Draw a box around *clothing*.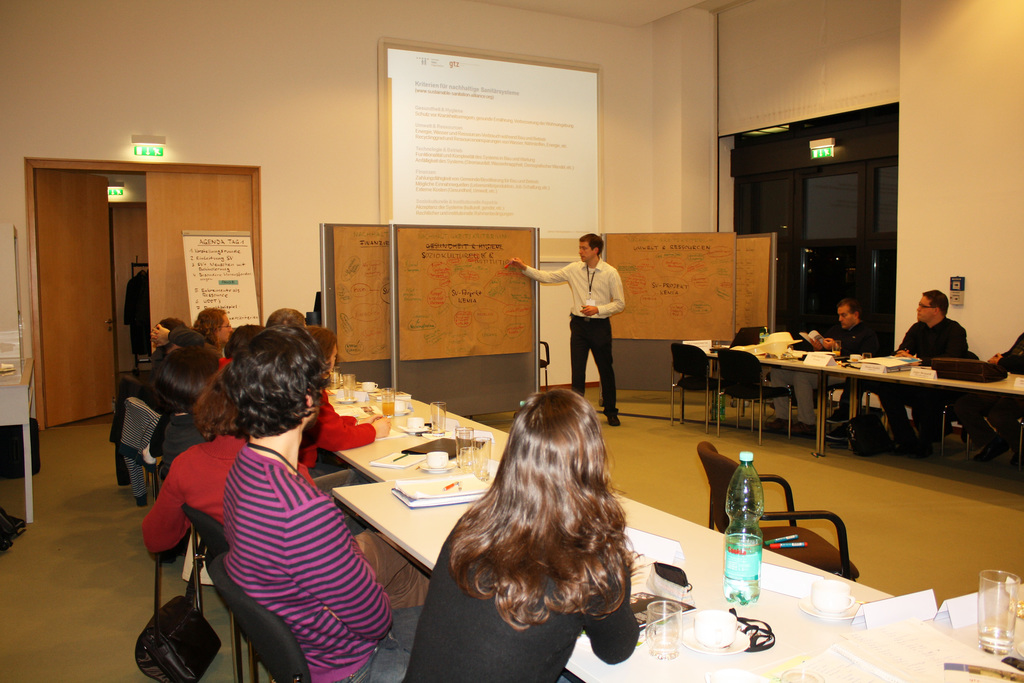
locate(298, 390, 378, 477).
